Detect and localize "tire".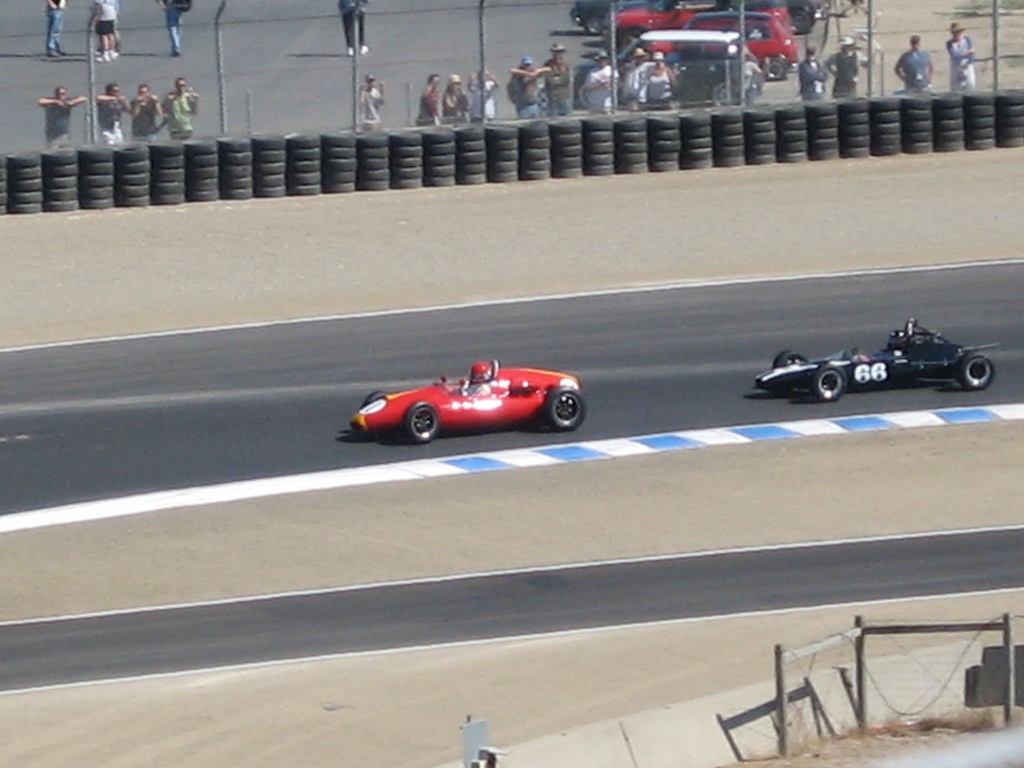
Localized at Rect(580, 11, 607, 39).
